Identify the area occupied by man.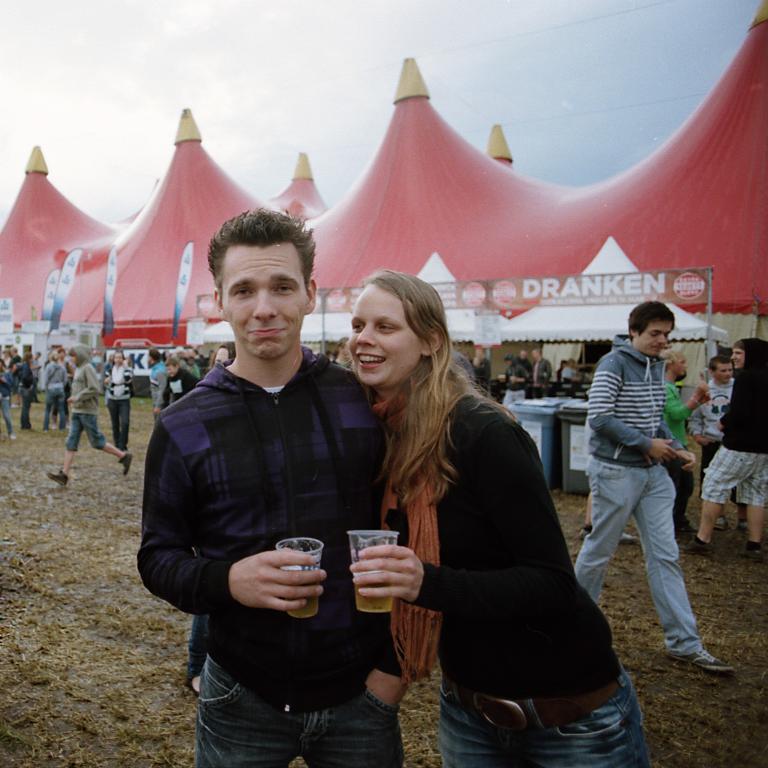
Area: select_region(577, 304, 731, 691).
